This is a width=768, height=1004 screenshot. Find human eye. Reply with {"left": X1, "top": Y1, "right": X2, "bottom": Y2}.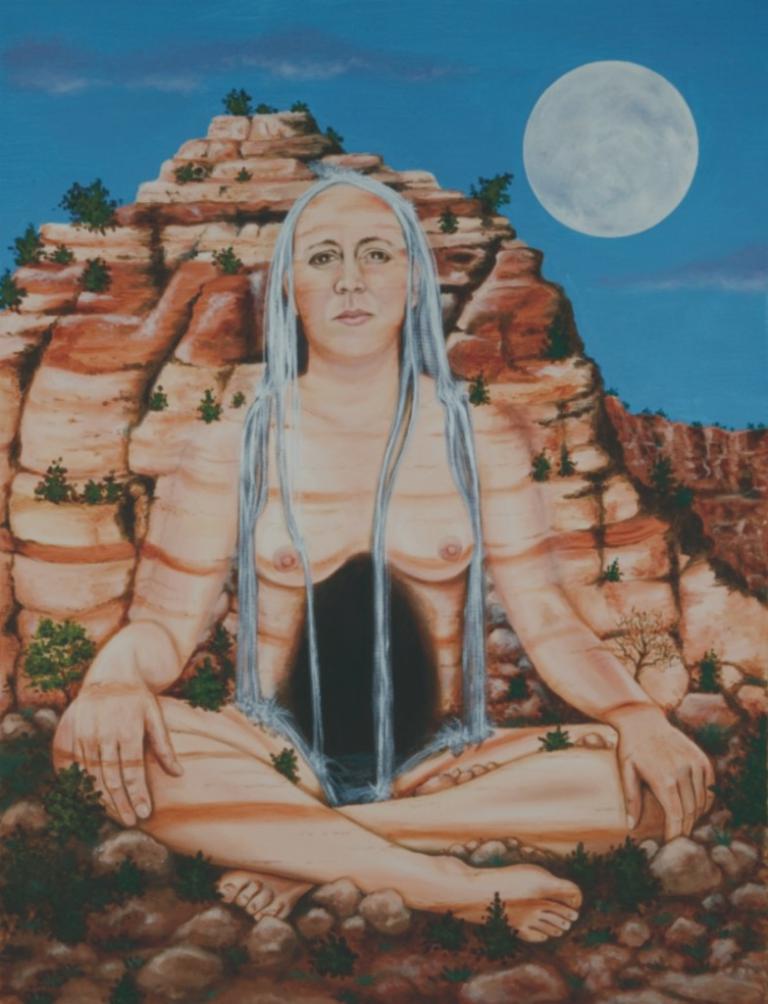
{"left": 305, "top": 247, "right": 339, "bottom": 268}.
